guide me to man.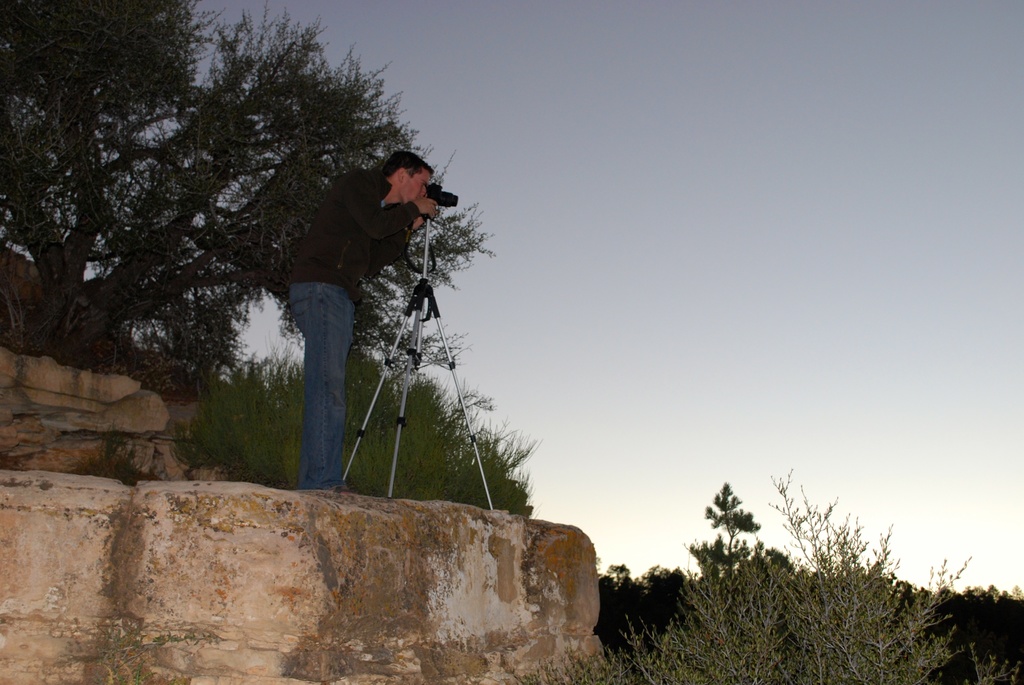
Guidance: {"left": 254, "top": 136, "right": 471, "bottom": 466}.
